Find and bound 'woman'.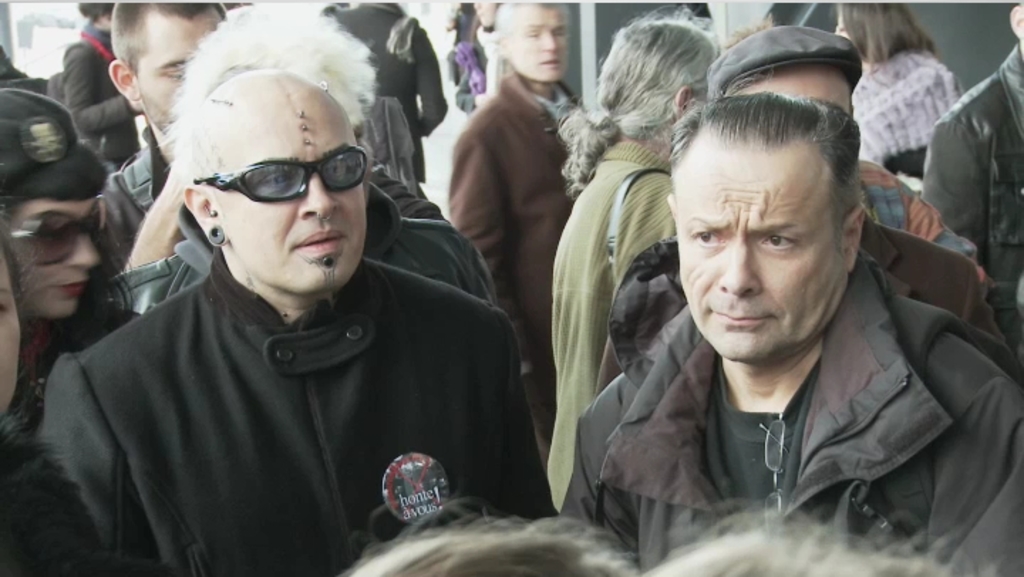
Bound: box(0, 90, 137, 385).
